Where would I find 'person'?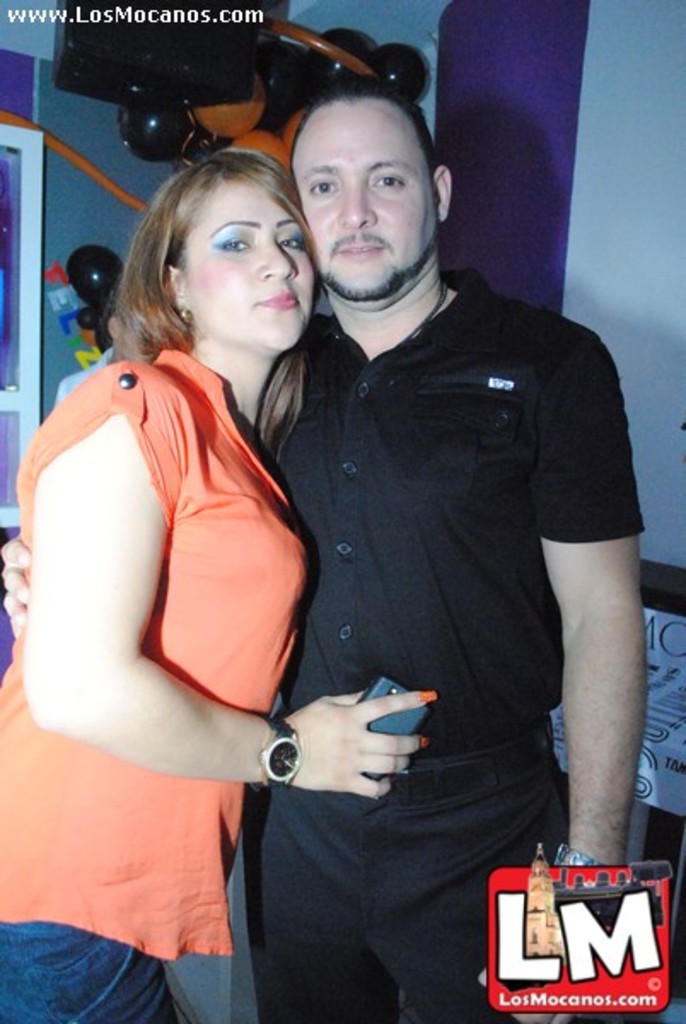
At {"left": 0, "top": 147, "right": 437, "bottom": 1022}.
